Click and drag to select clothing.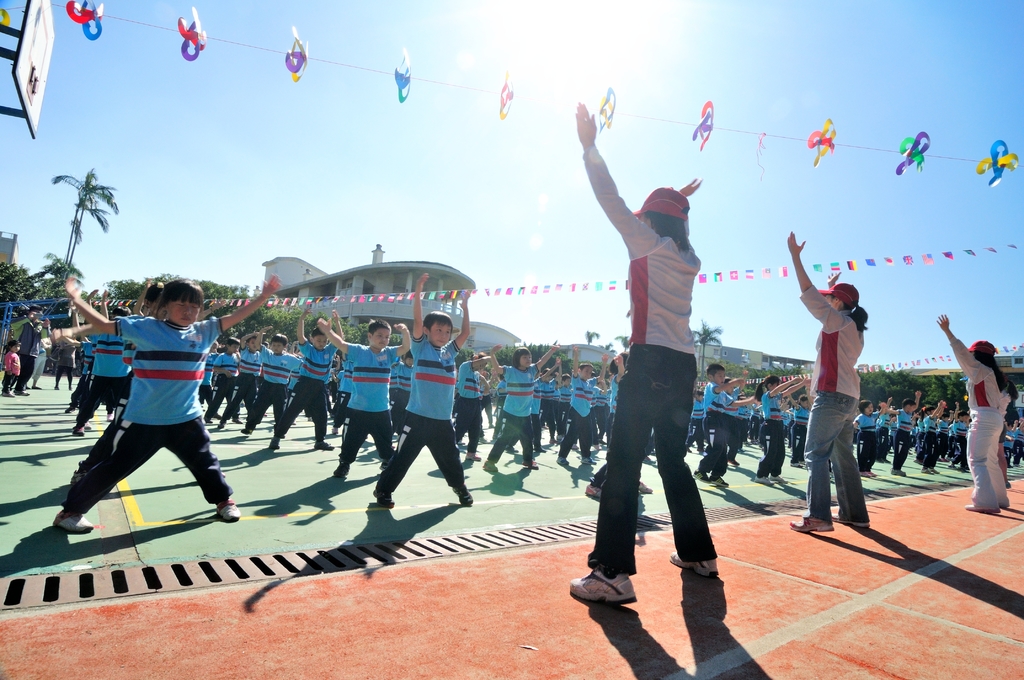
Selection: bbox=[338, 348, 394, 464].
